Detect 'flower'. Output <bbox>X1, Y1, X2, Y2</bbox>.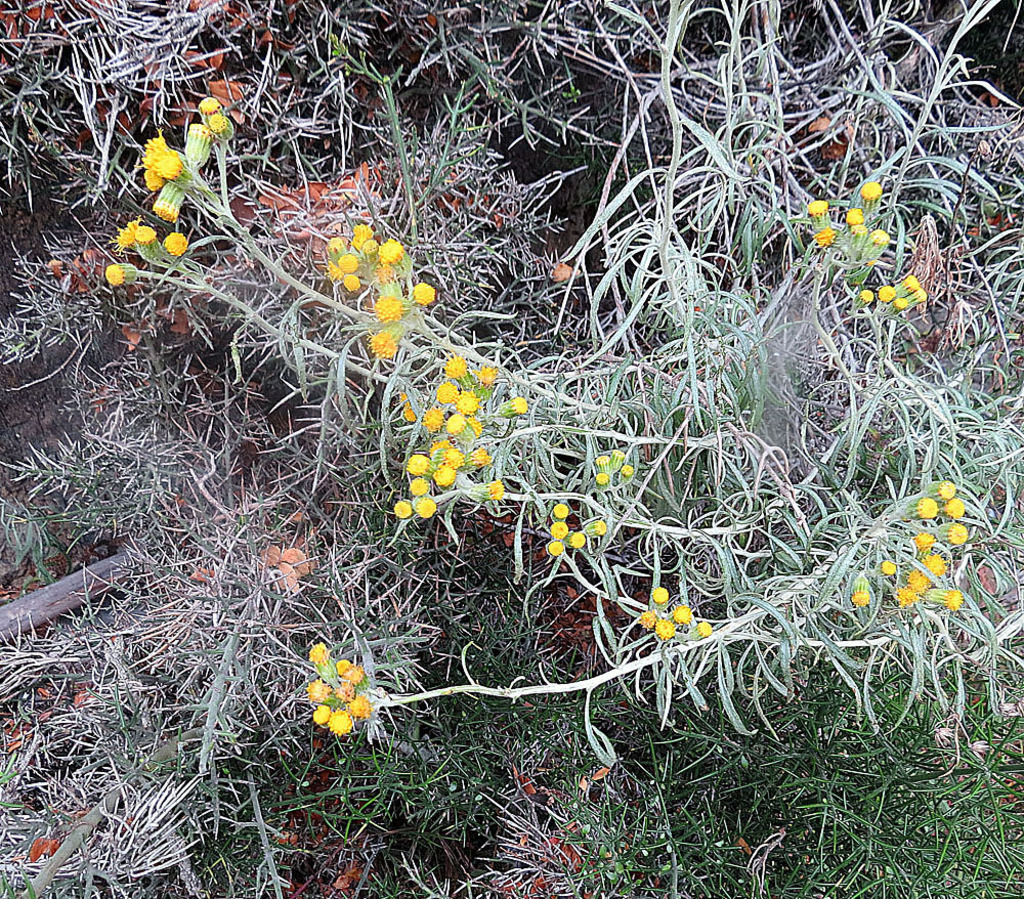
<bbox>655, 614, 679, 642</bbox>.
